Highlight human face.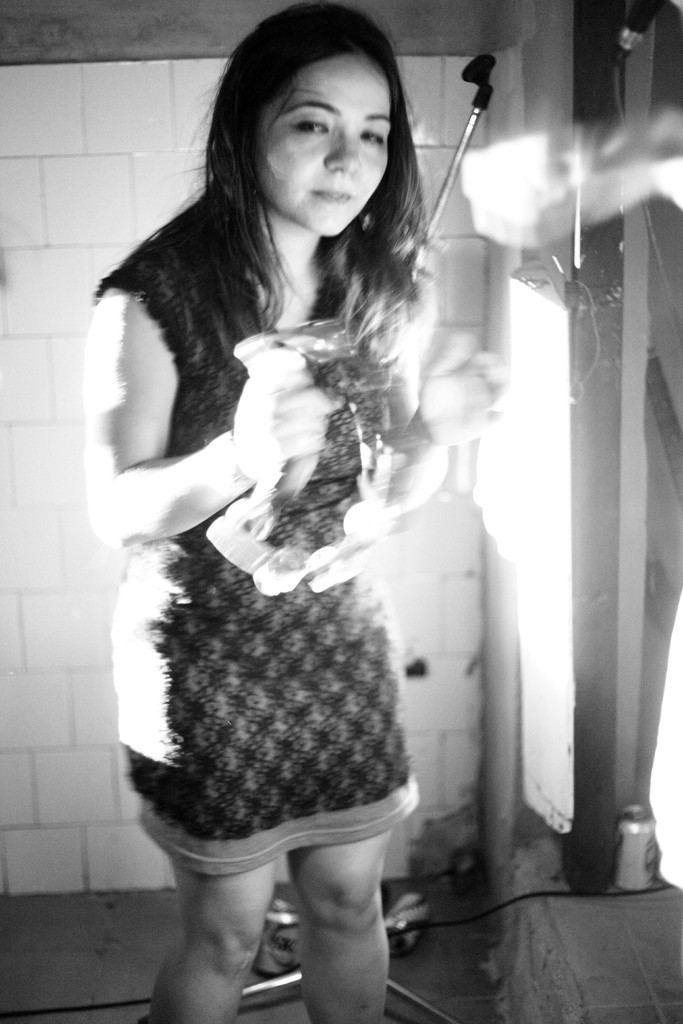
Highlighted region: [x1=261, y1=49, x2=394, y2=237].
